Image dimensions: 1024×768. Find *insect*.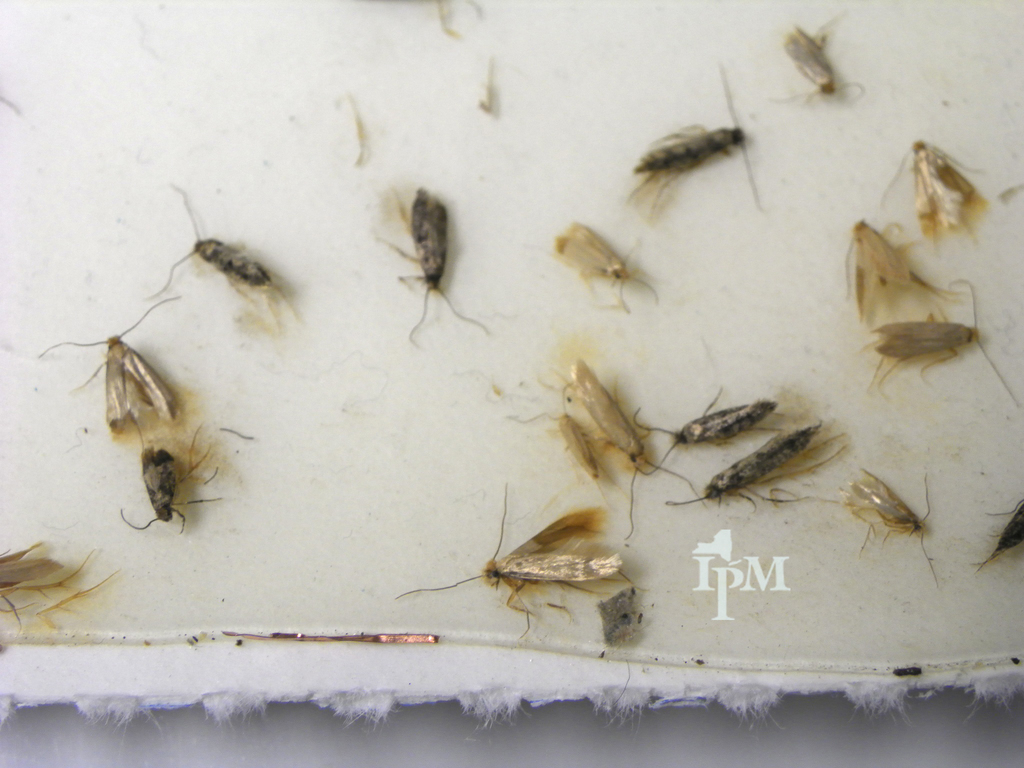
(x1=776, y1=23, x2=875, y2=105).
